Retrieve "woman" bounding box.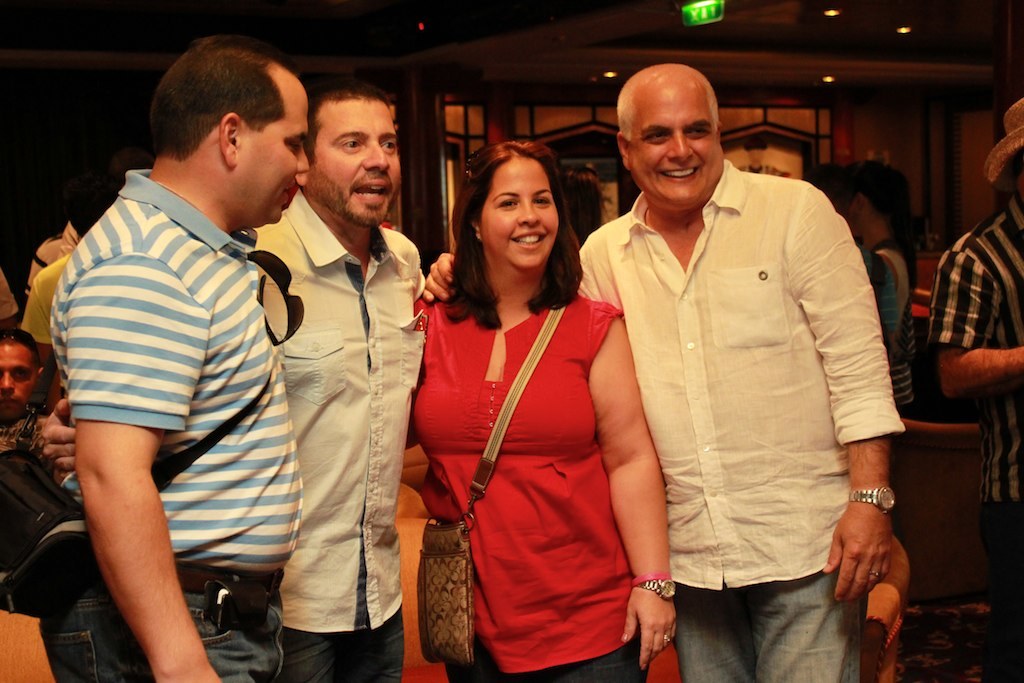
Bounding box: detection(841, 153, 932, 438).
